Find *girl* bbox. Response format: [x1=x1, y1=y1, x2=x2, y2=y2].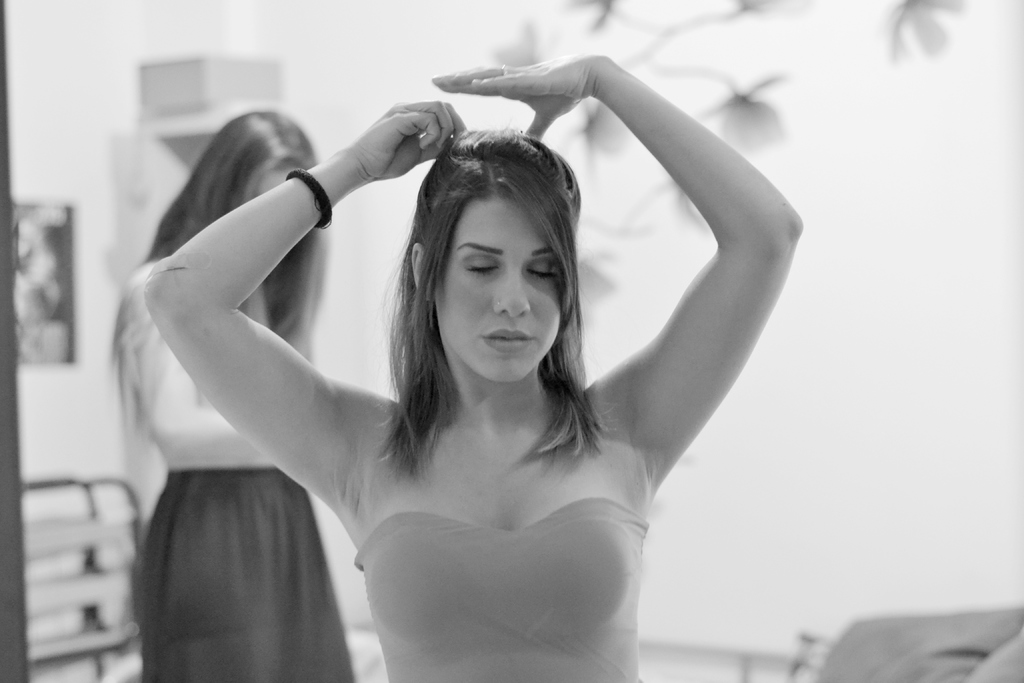
[x1=104, y1=109, x2=355, y2=682].
